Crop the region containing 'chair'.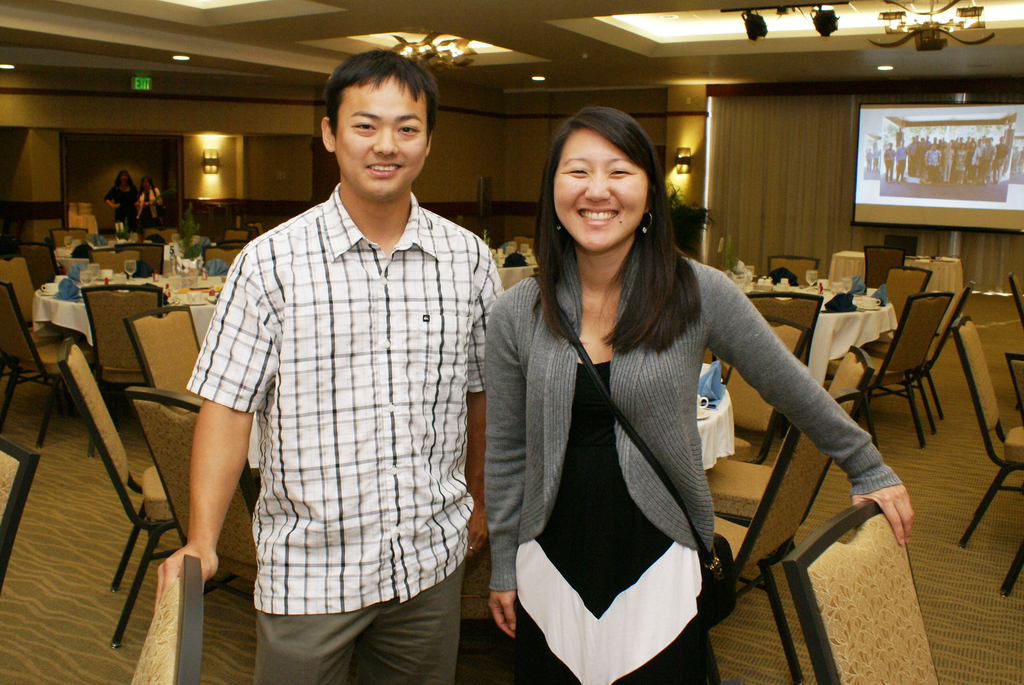
Crop region: pyautogui.locateOnScreen(218, 226, 255, 247).
